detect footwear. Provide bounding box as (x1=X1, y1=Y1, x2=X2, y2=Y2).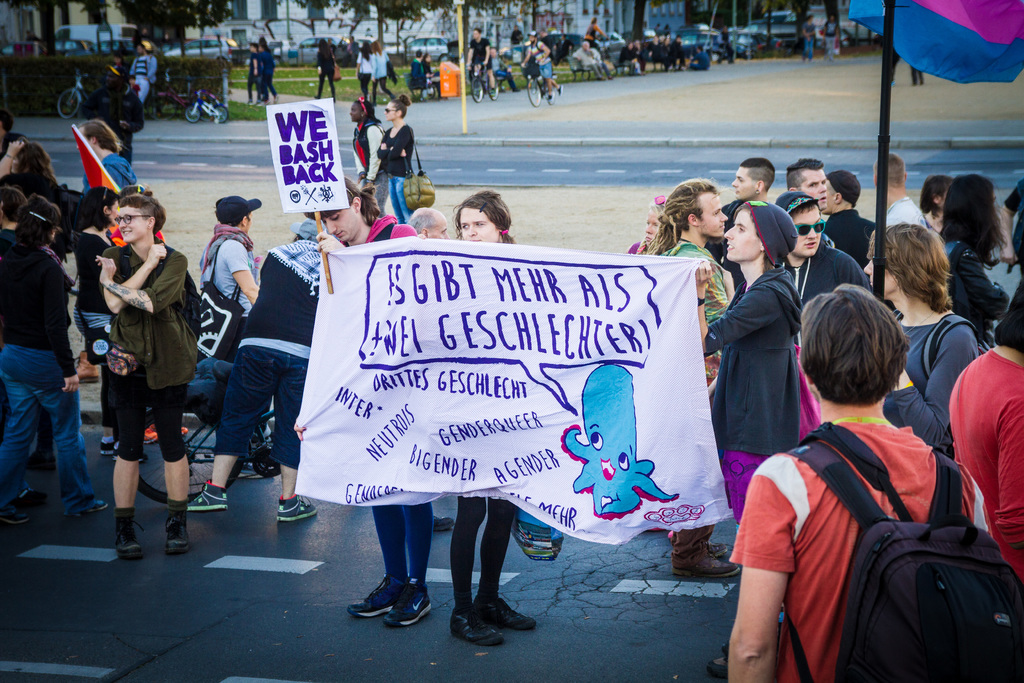
(x1=239, y1=461, x2=260, y2=478).
